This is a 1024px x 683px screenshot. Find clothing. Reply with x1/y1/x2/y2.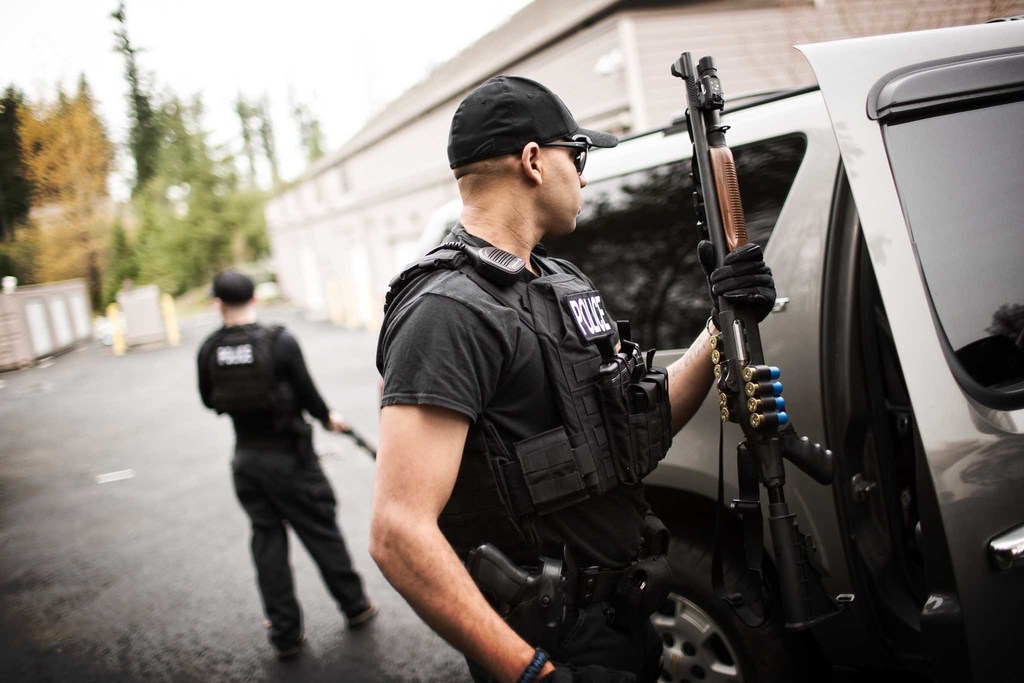
372/215/691/678.
